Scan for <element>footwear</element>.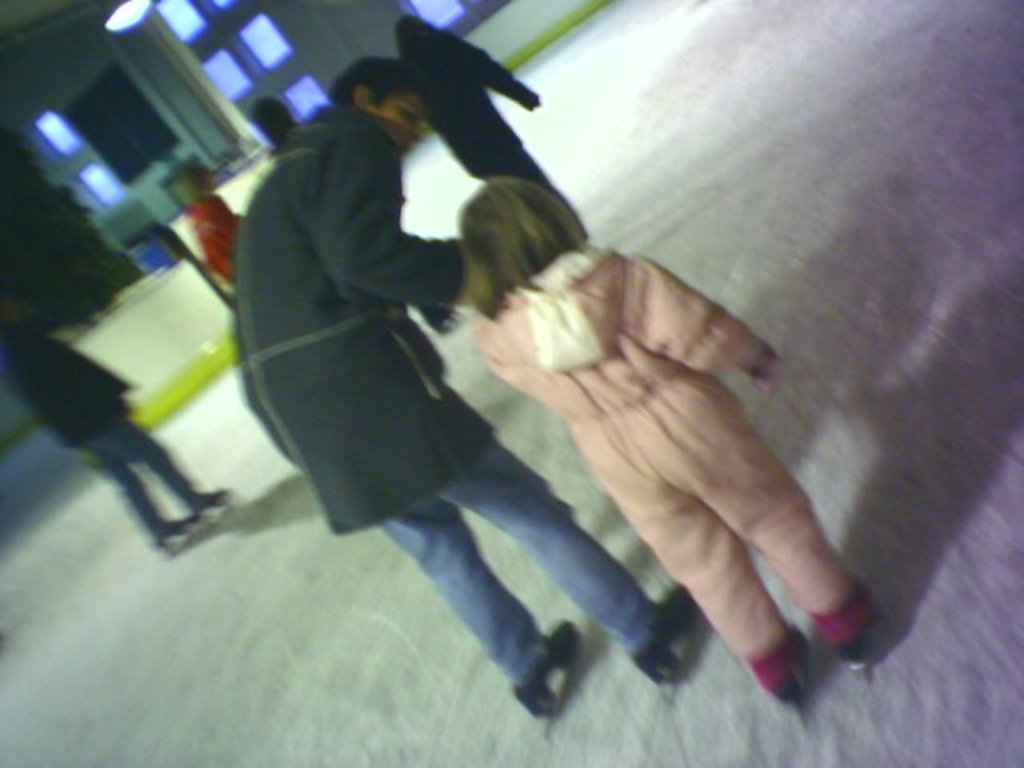
Scan result: (left=192, top=488, right=230, bottom=518).
